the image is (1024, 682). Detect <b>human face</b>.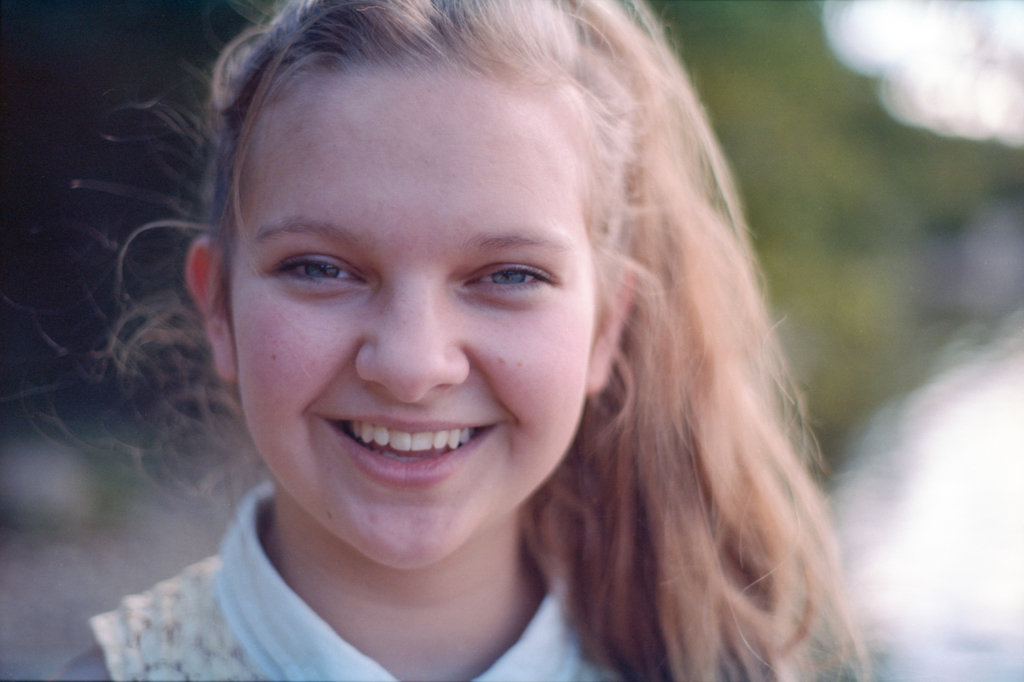
Detection: x1=227 y1=68 x2=596 y2=571.
